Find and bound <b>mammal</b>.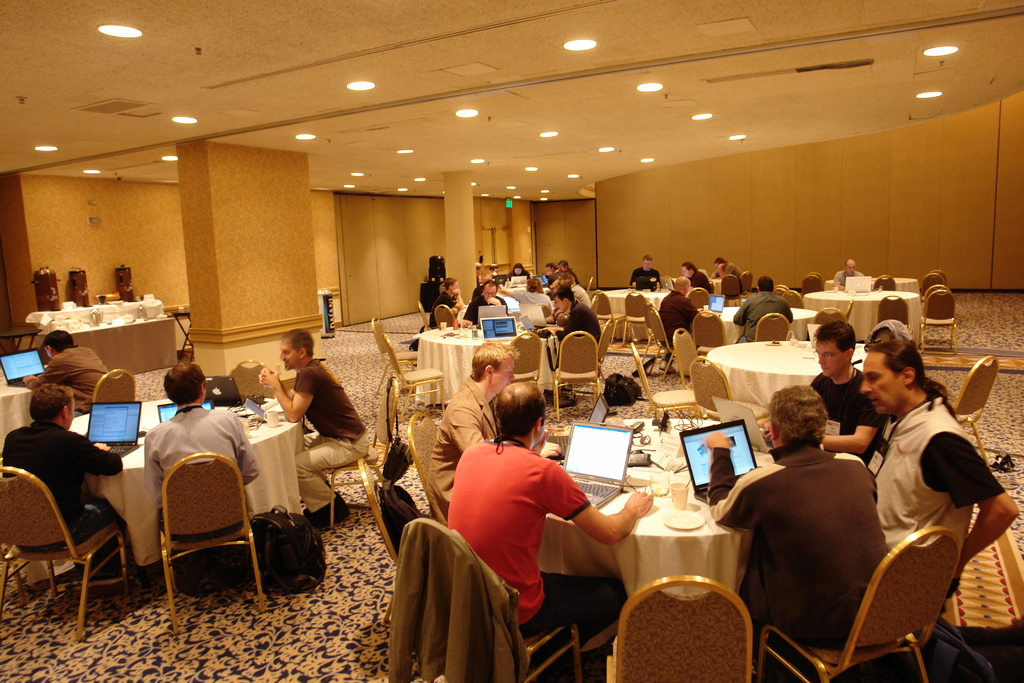
Bound: 831,258,863,292.
